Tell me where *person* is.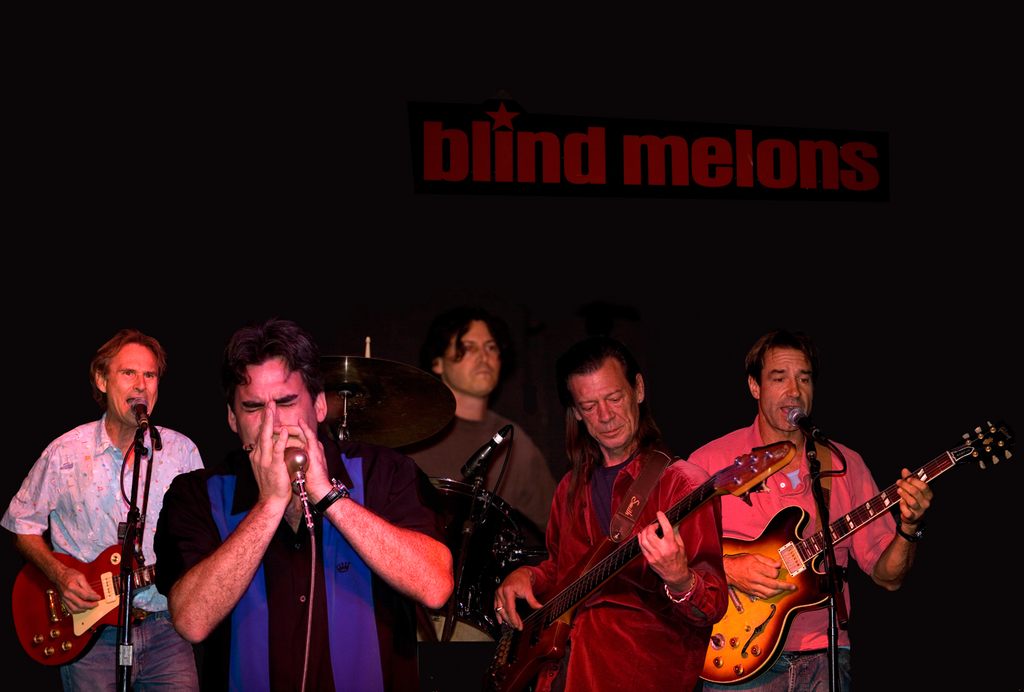
*person* is at box=[674, 334, 927, 691].
